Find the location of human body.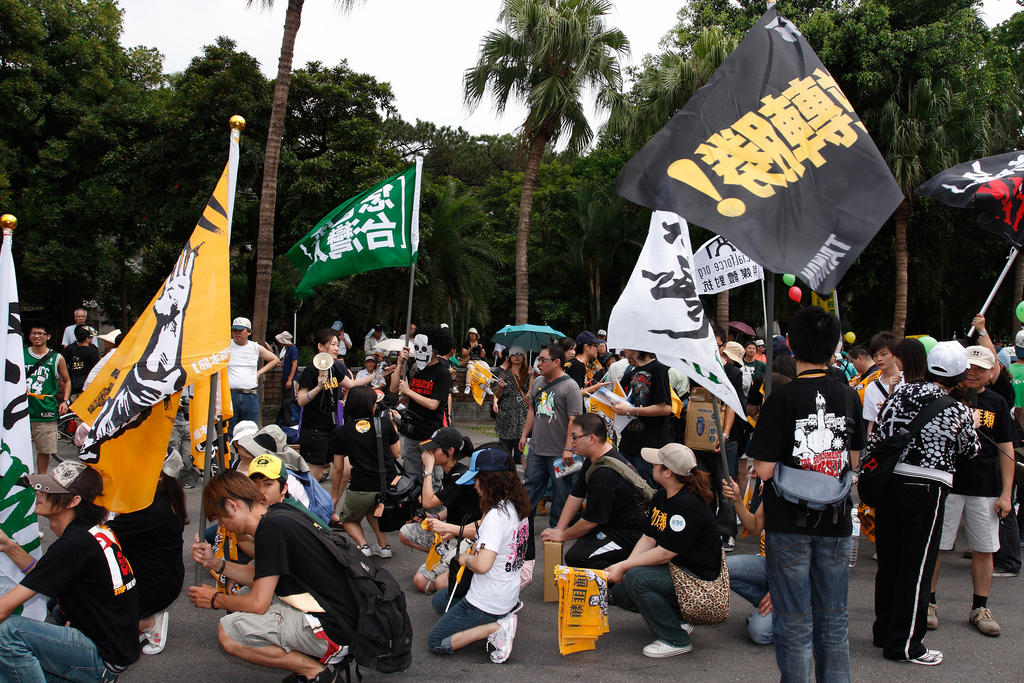
Location: (63, 344, 104, 394).
